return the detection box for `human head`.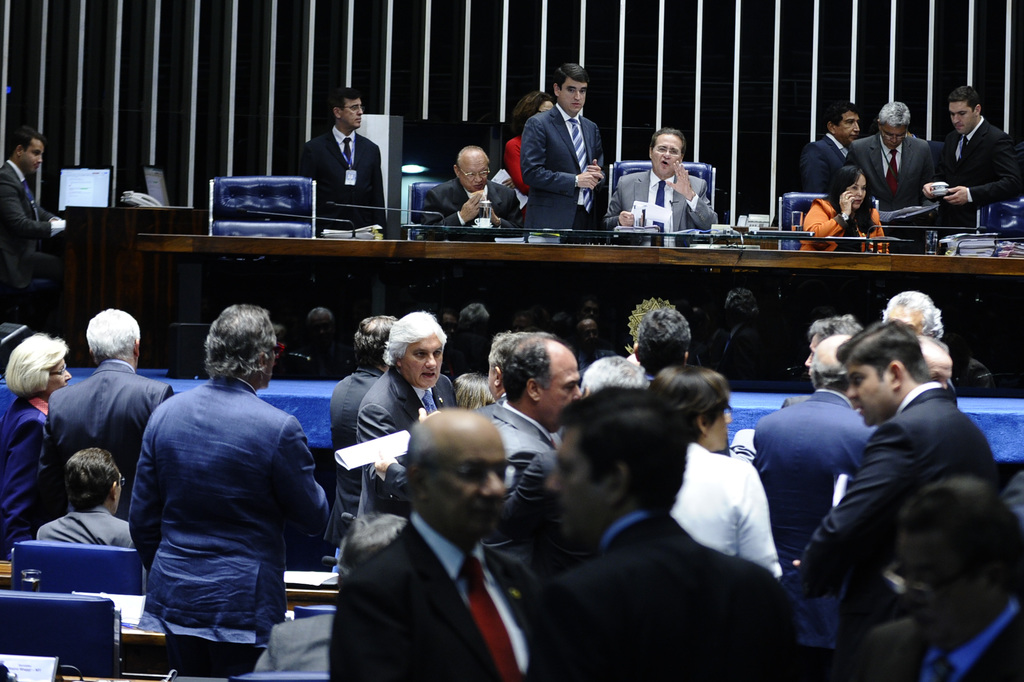
left=874, top=102, right=913, bottom=153.
